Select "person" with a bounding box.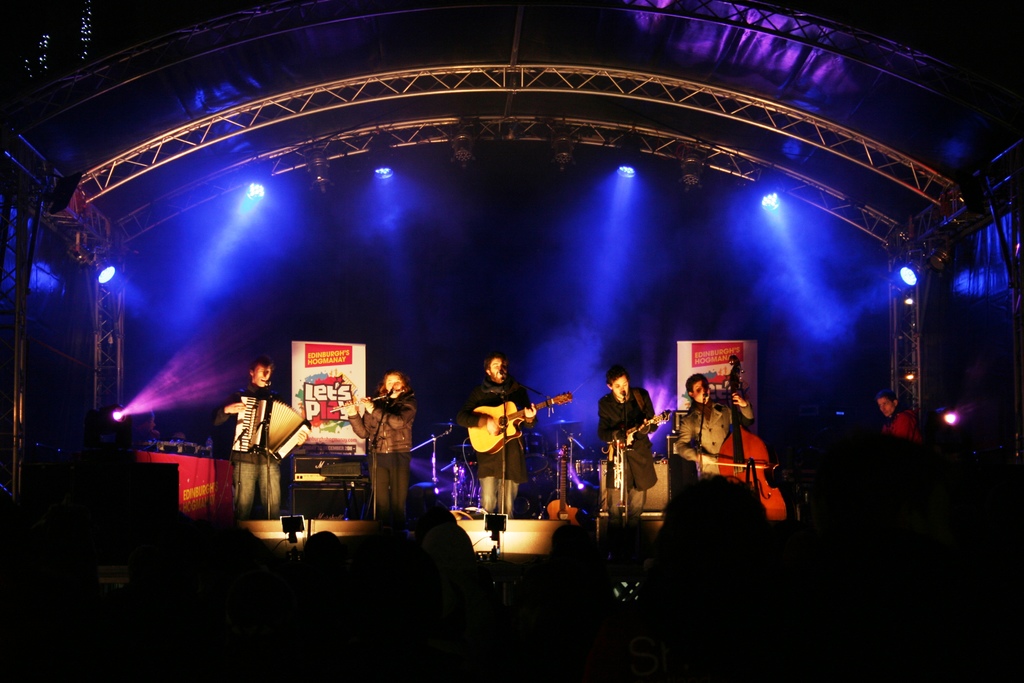
region(596, 367, 660, 521).
